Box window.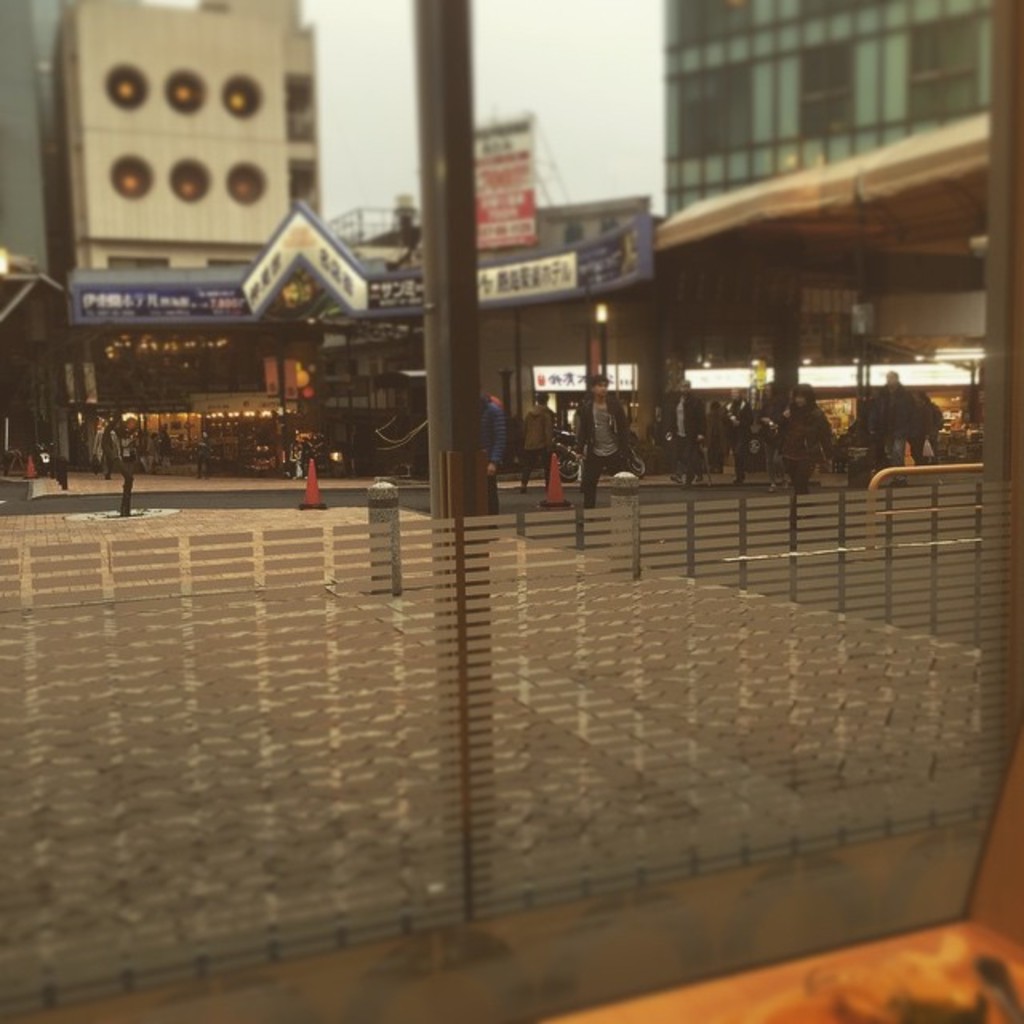
crop(216, 157, 275, 214).
